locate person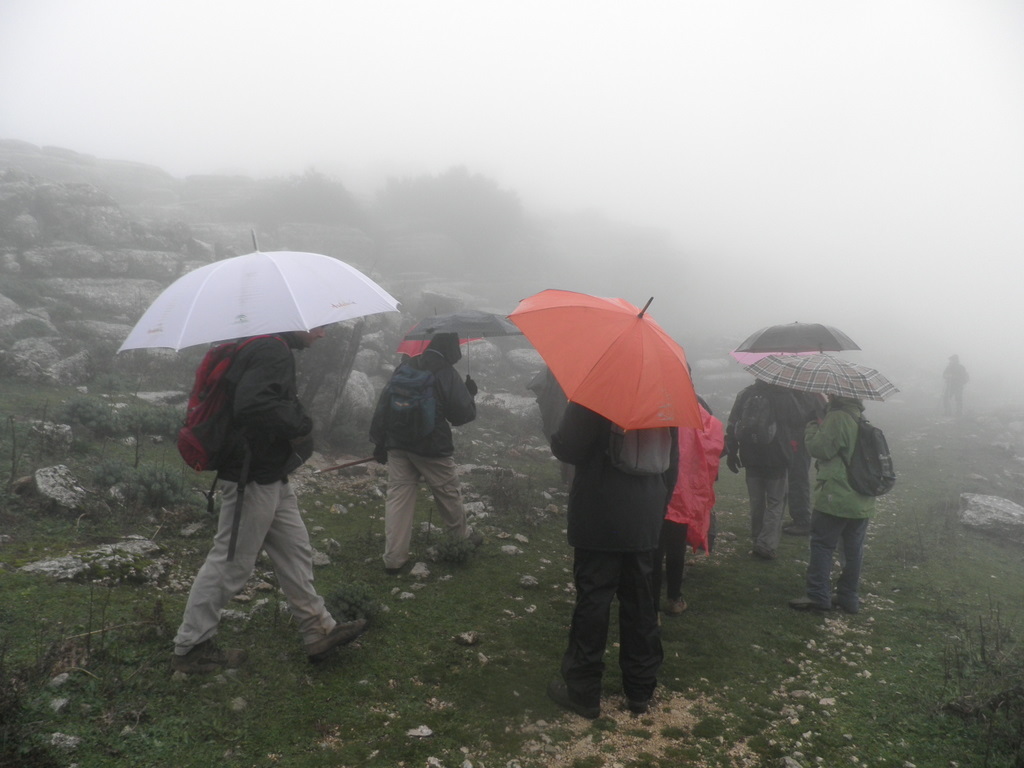
[724, 379, 798, 559]
